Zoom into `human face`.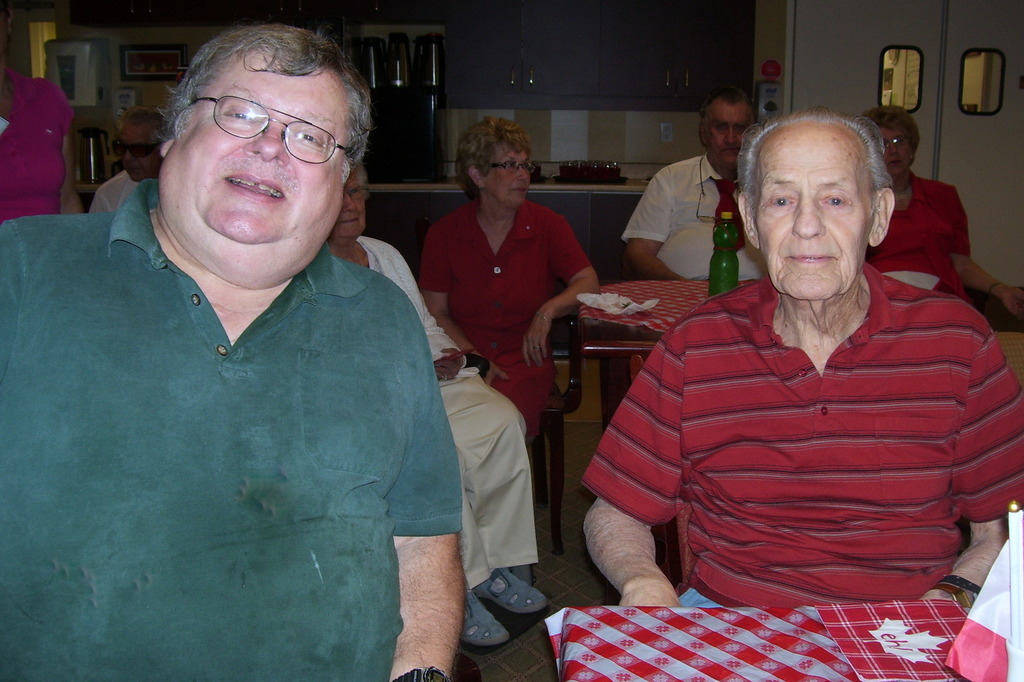
Zoom target: (770, 128, 860, 293).
